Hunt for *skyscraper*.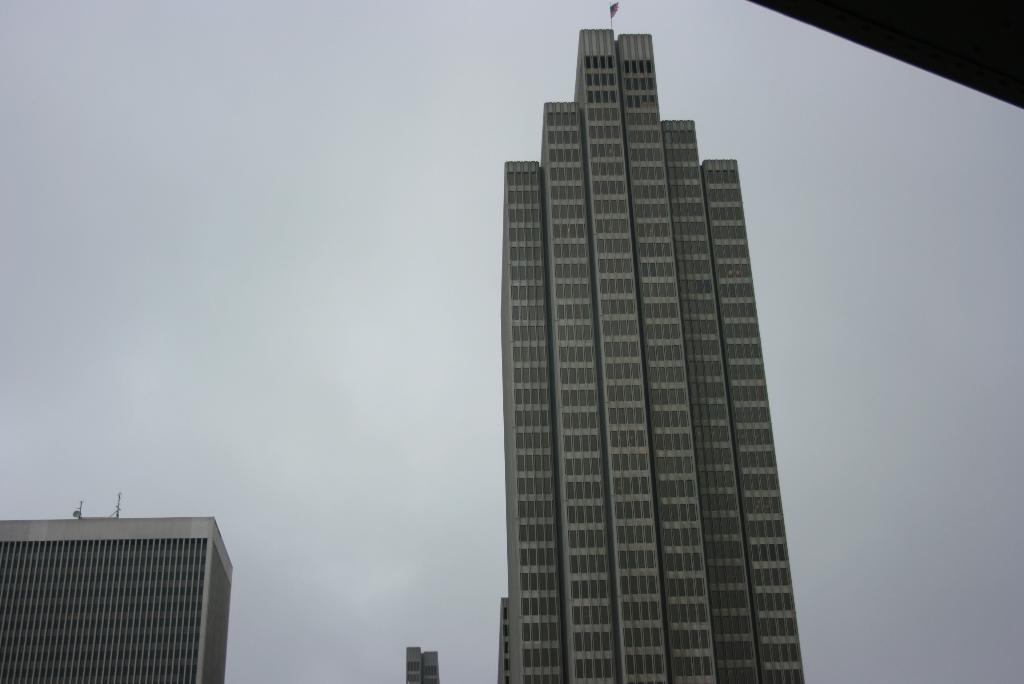
Hunted down at [0,493,222,683].
